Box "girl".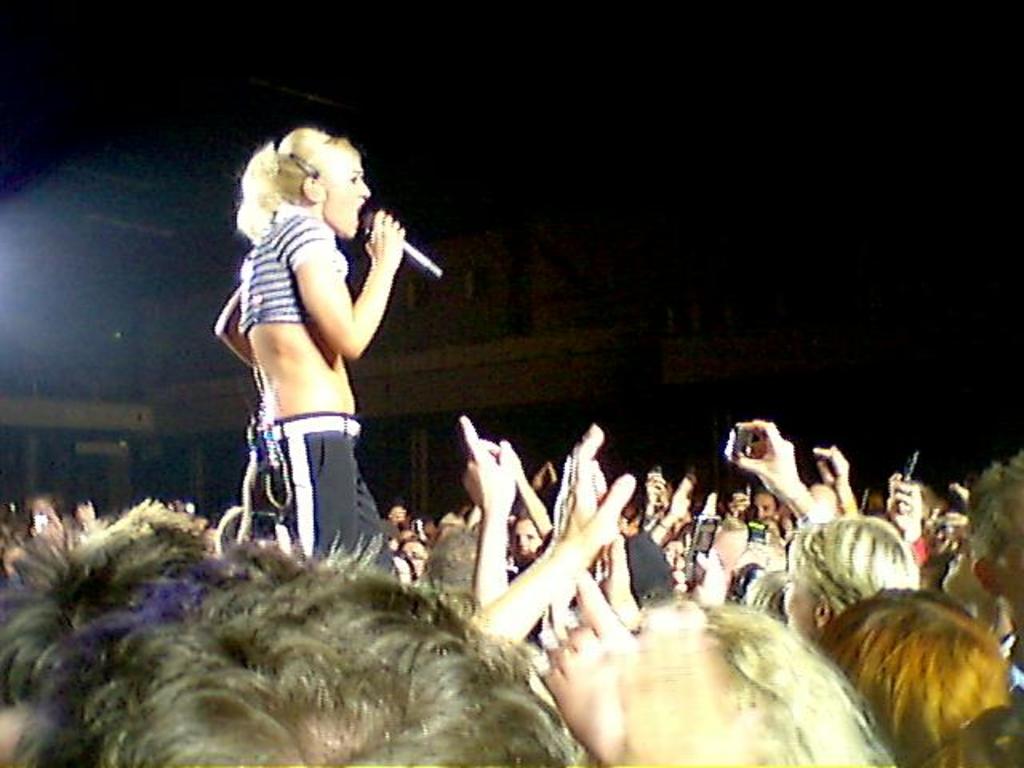
x1=210, y1=125, x2=403, y2=573.
